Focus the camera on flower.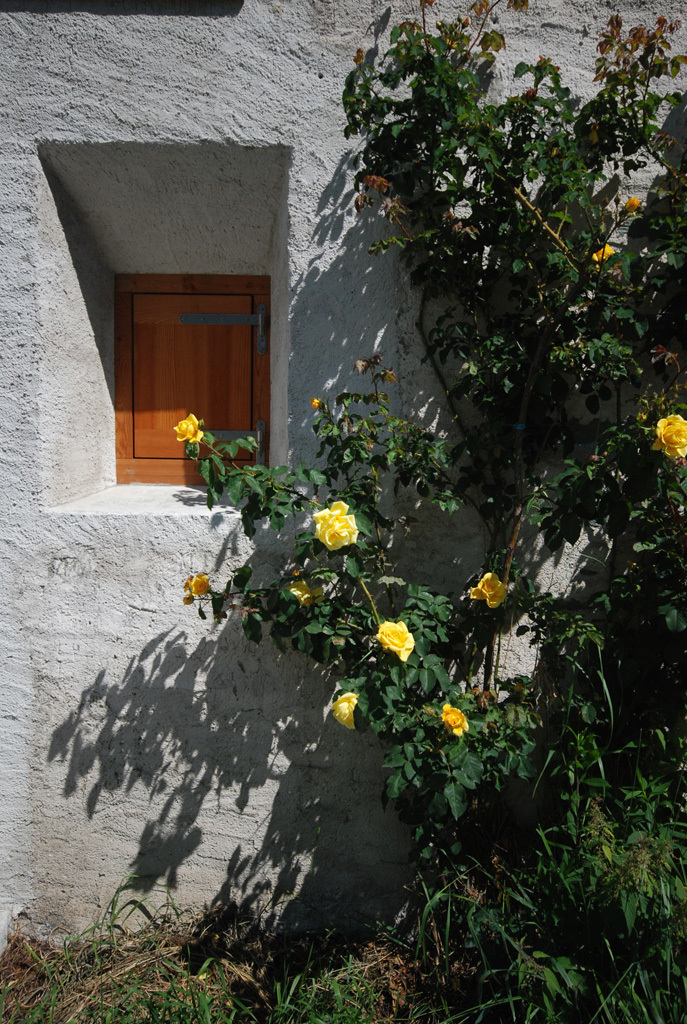
Focus region: 440, 701, 472, 738.
